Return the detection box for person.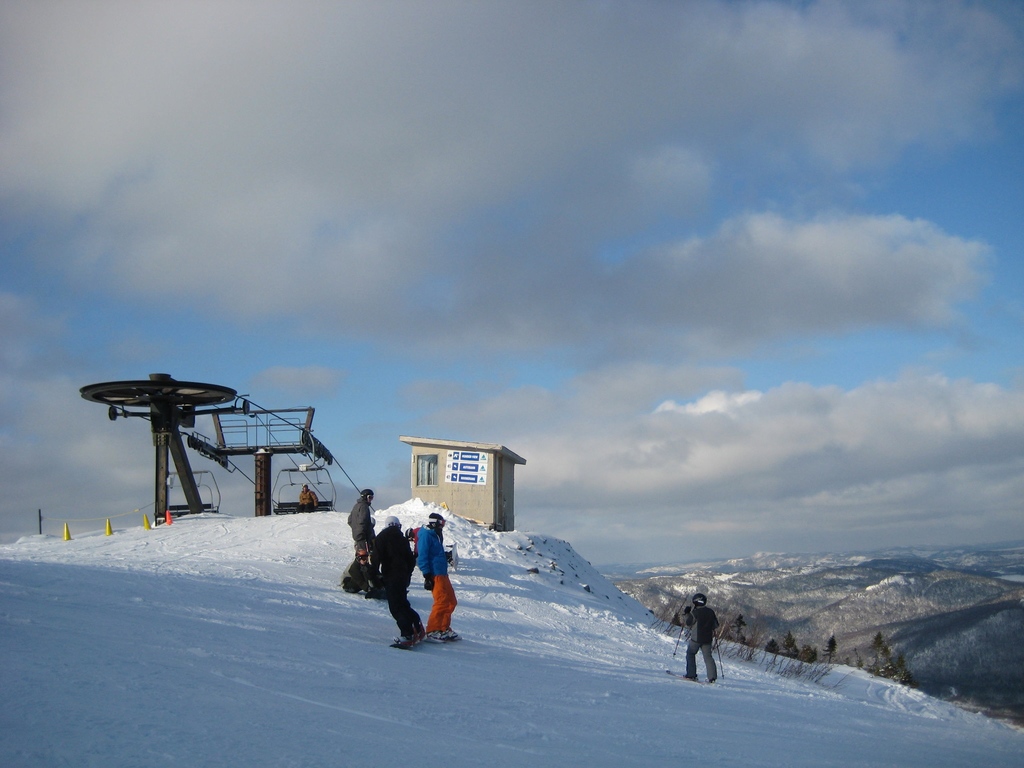
375 517 426 644.
